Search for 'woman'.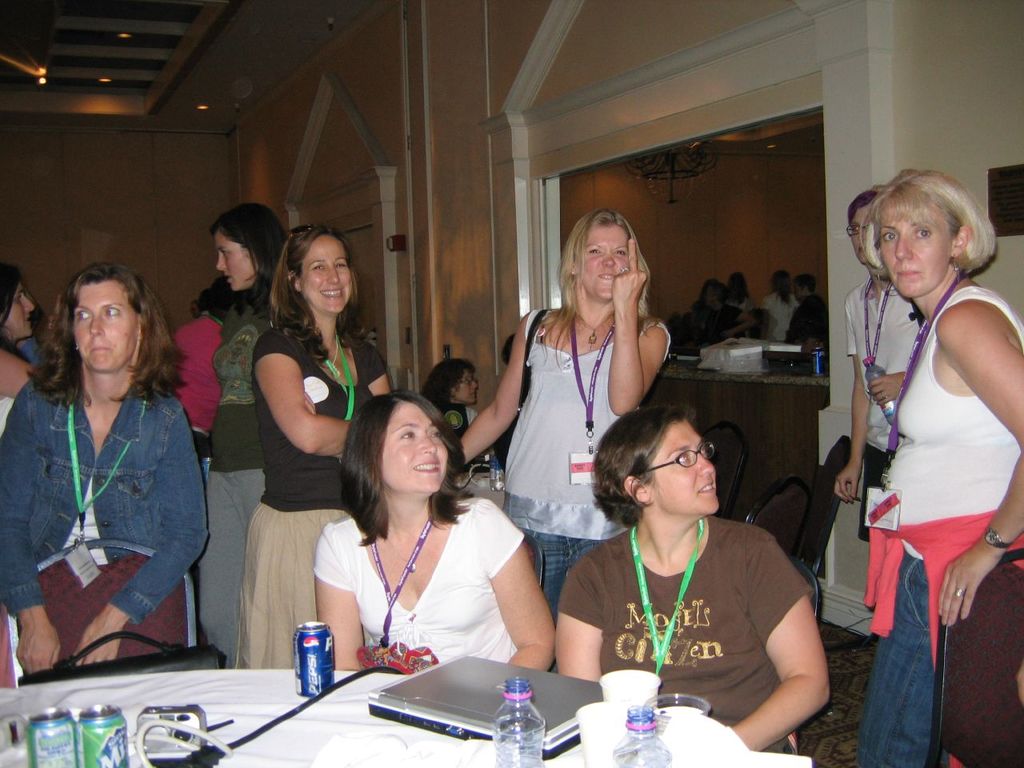
Found at bbox(422, 357, 482, 441).
